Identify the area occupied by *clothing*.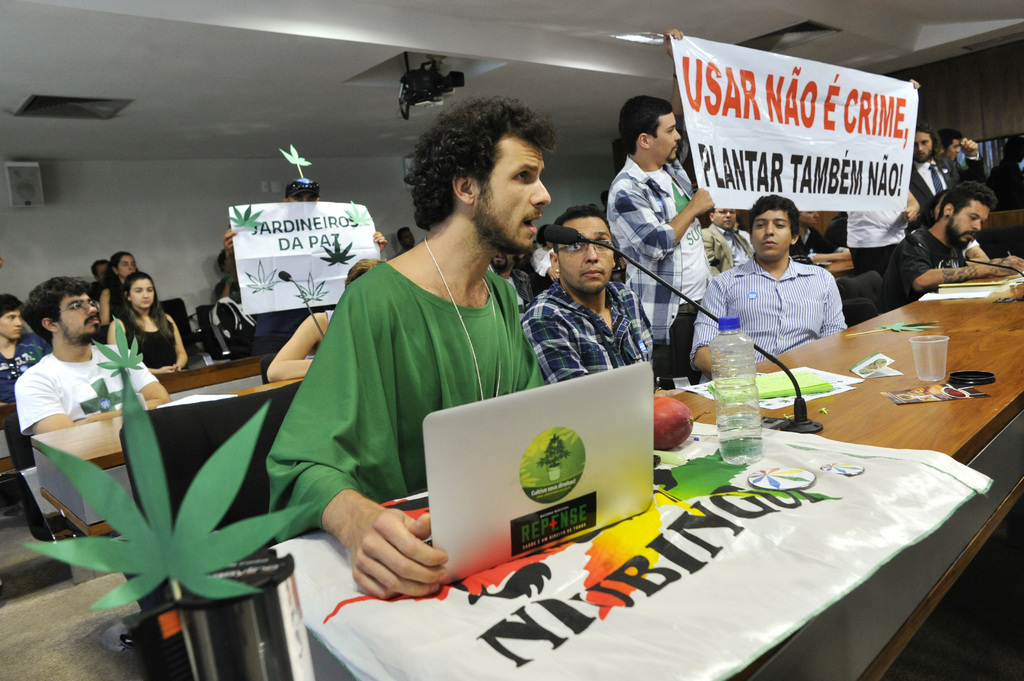
Area: 299, 305, 330, 364.
